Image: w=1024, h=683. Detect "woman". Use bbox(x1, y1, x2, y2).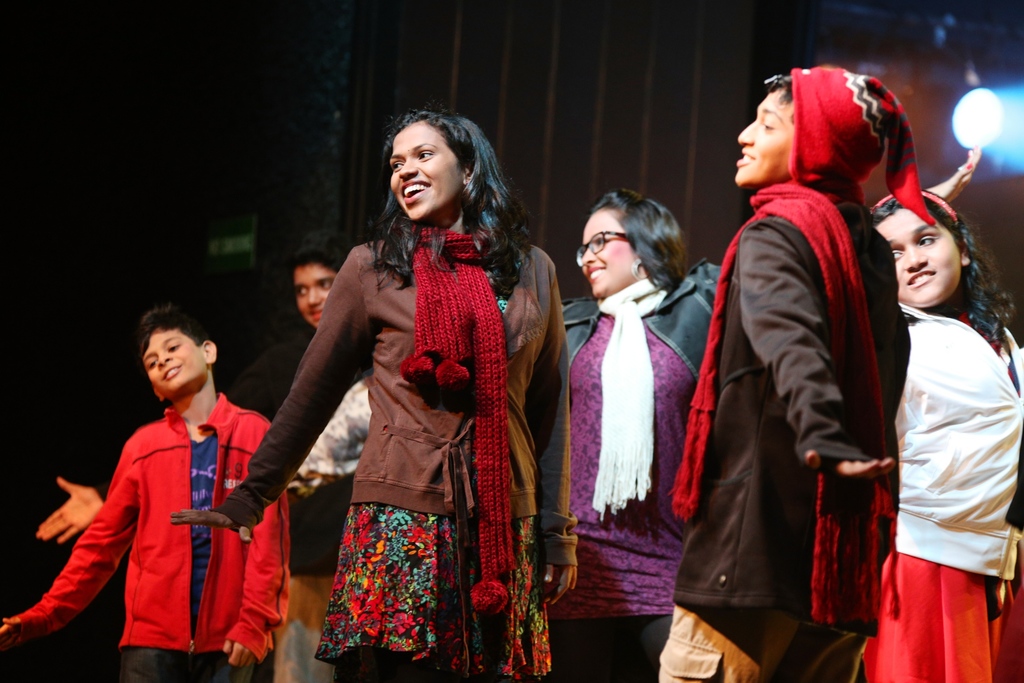
bbox(871, 188, 1023, 682).
